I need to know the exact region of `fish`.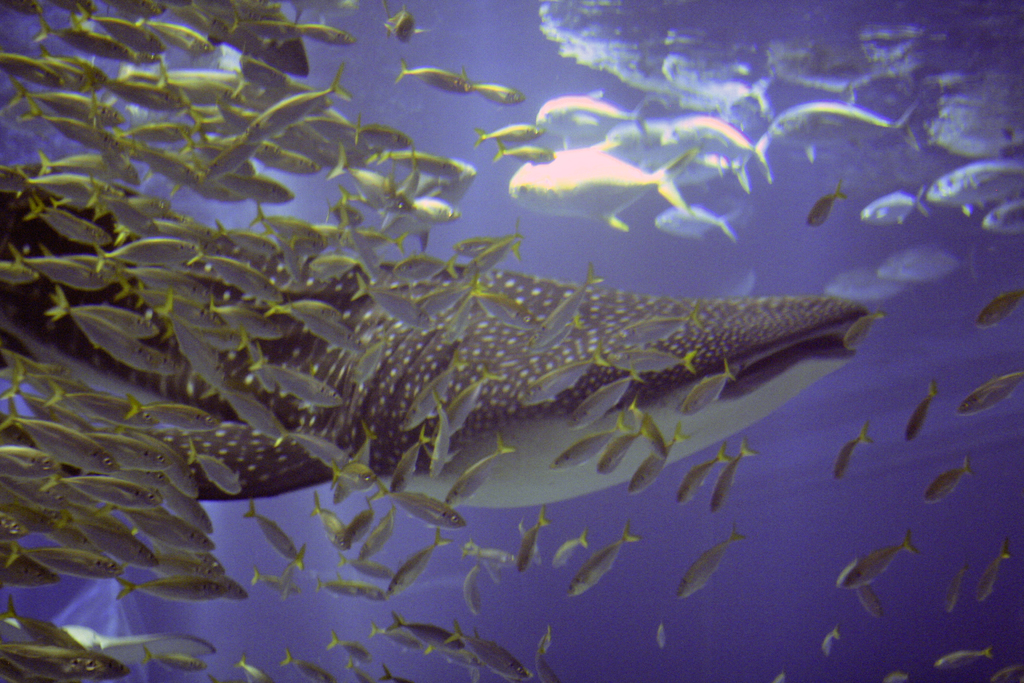
Region: bbox=(976, 287, 1023, 334).
